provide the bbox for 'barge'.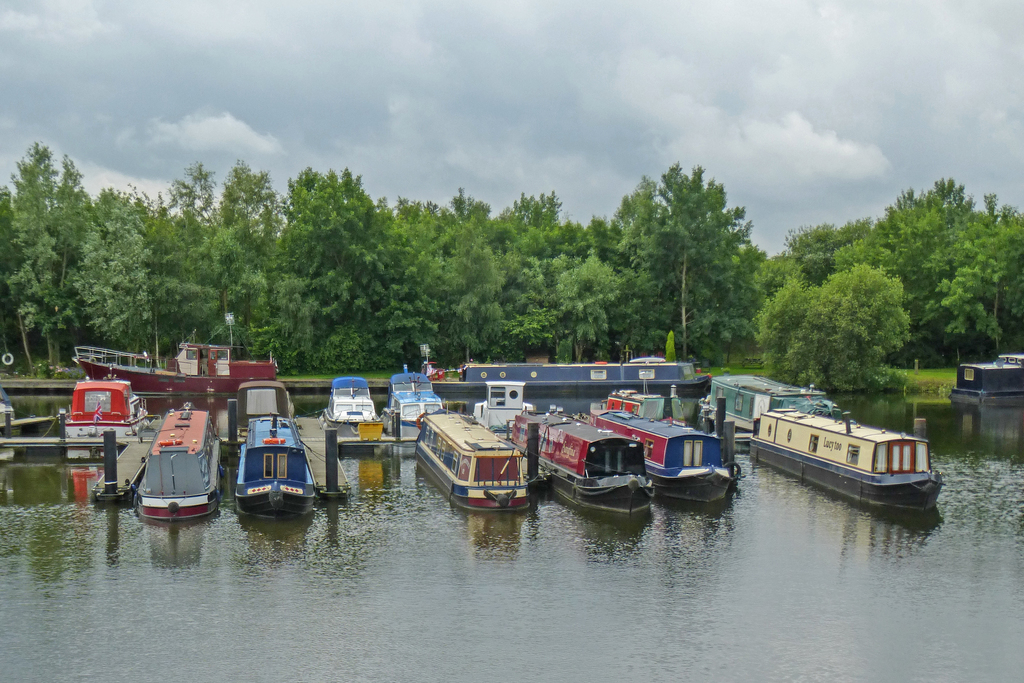
{"x1": 433, "y1": 359, "x2": 712, "y2": 414}.
